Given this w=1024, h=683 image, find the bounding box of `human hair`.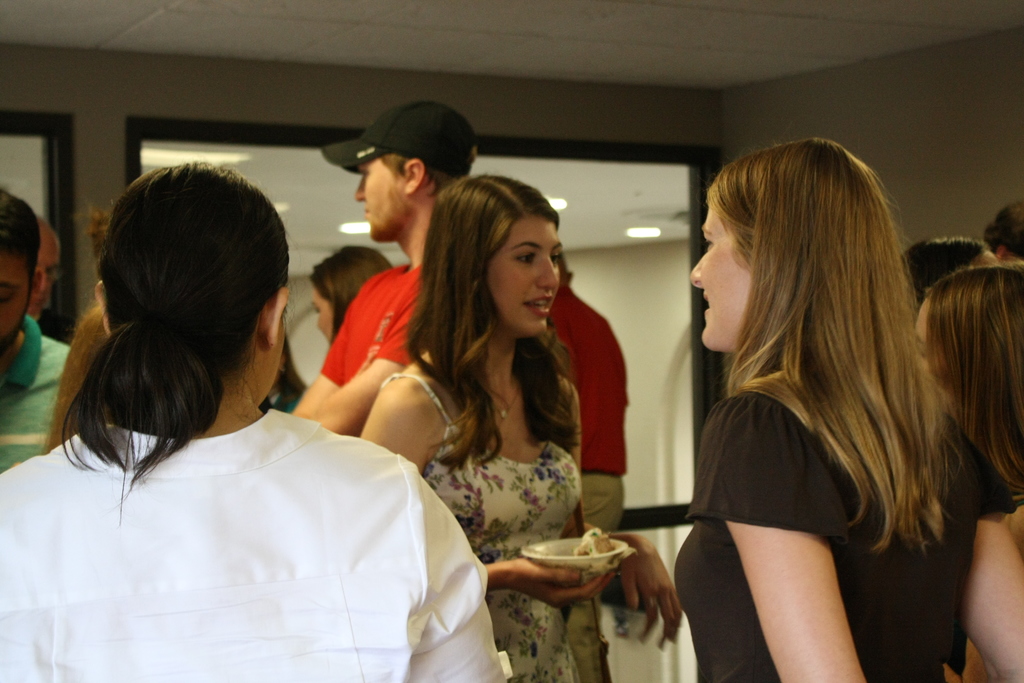
[310,242,396,350].
